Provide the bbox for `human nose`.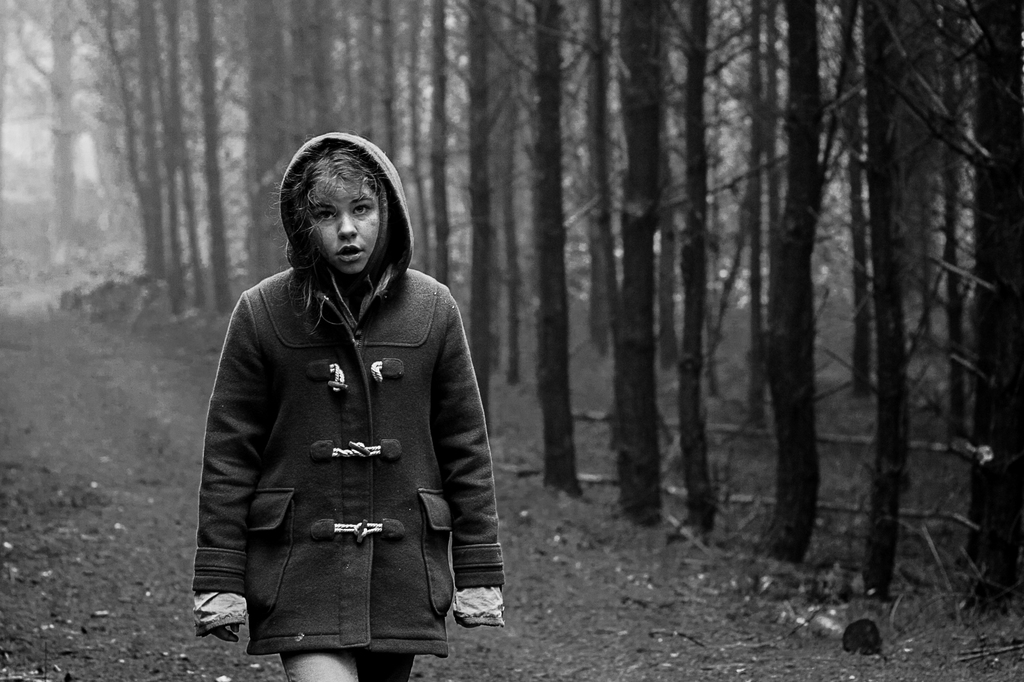
x1=336, y1=212, x2=358, y2=240.
